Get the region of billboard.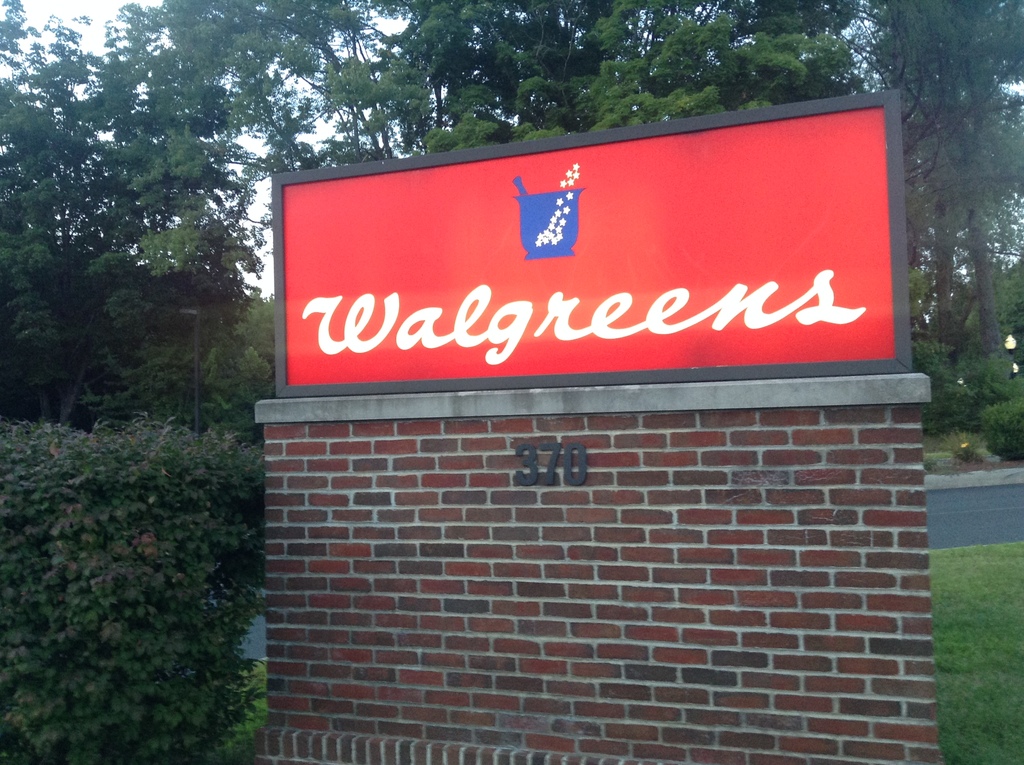
[left=276, top=138, right=909, bottom=383].
